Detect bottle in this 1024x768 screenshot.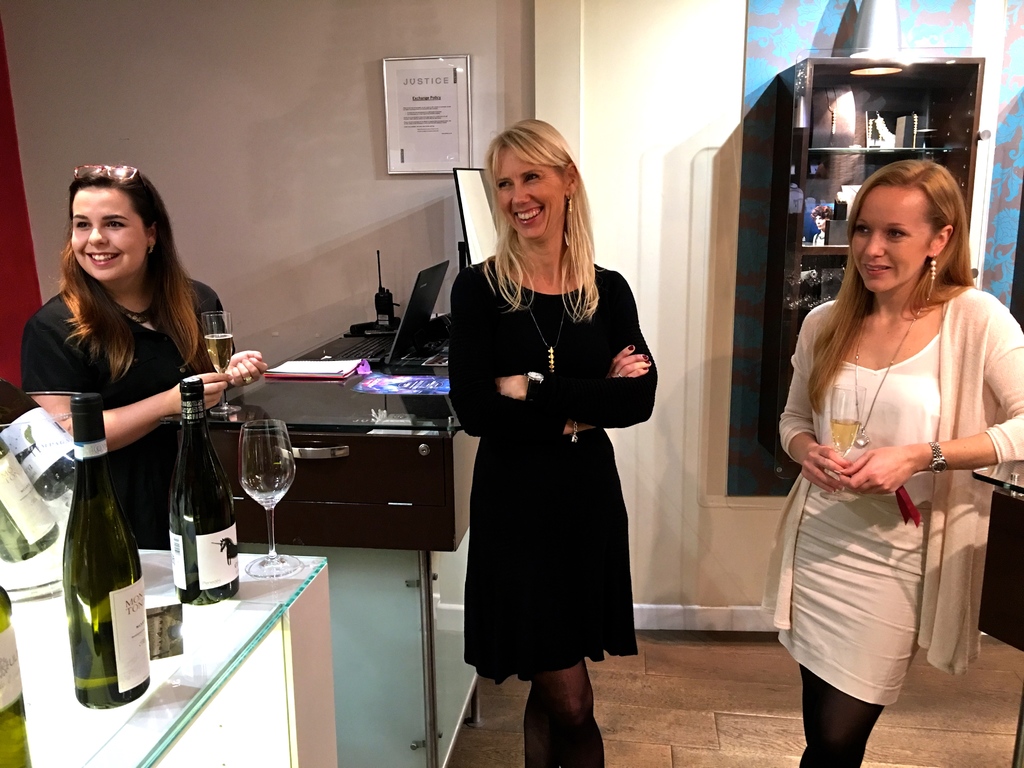
Detection: bbox(0, 576, 32, 767).
